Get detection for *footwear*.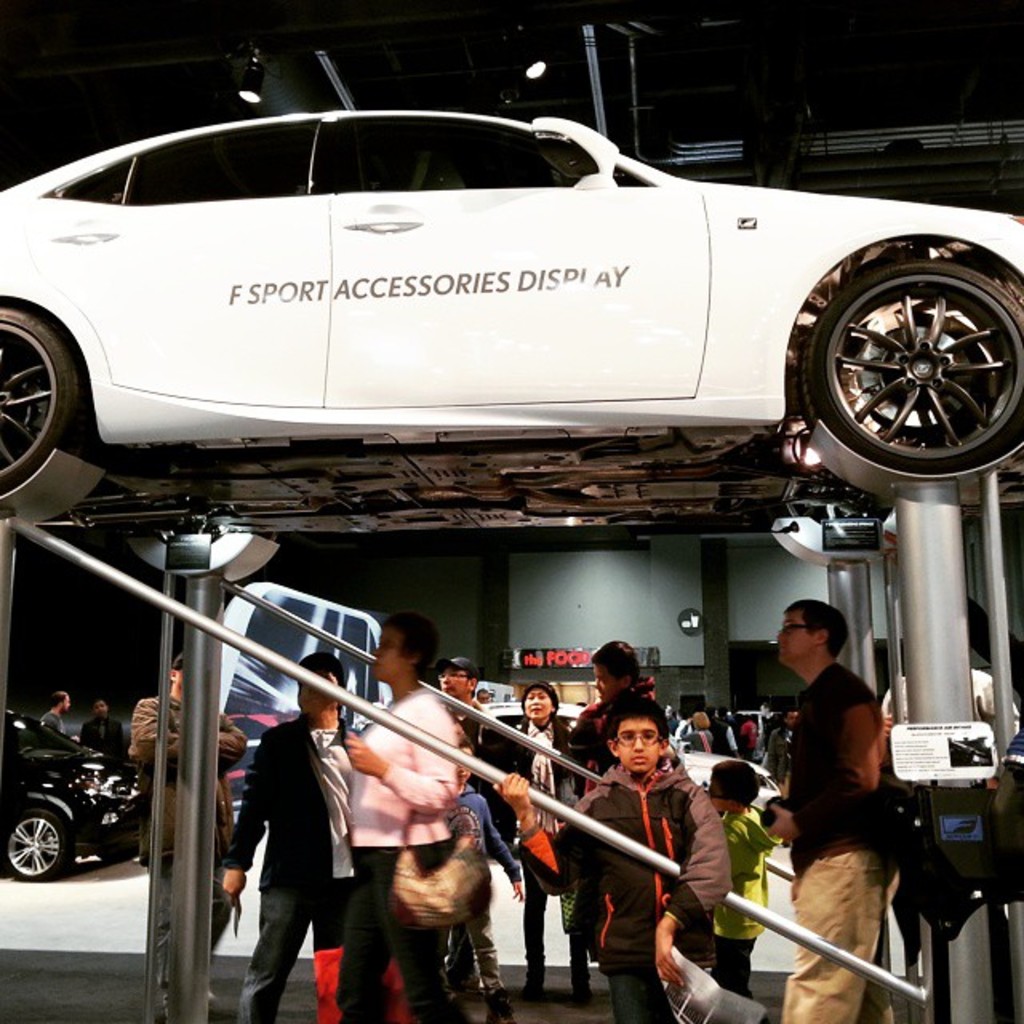
Detection: crop(451, 970, 478, 992).
